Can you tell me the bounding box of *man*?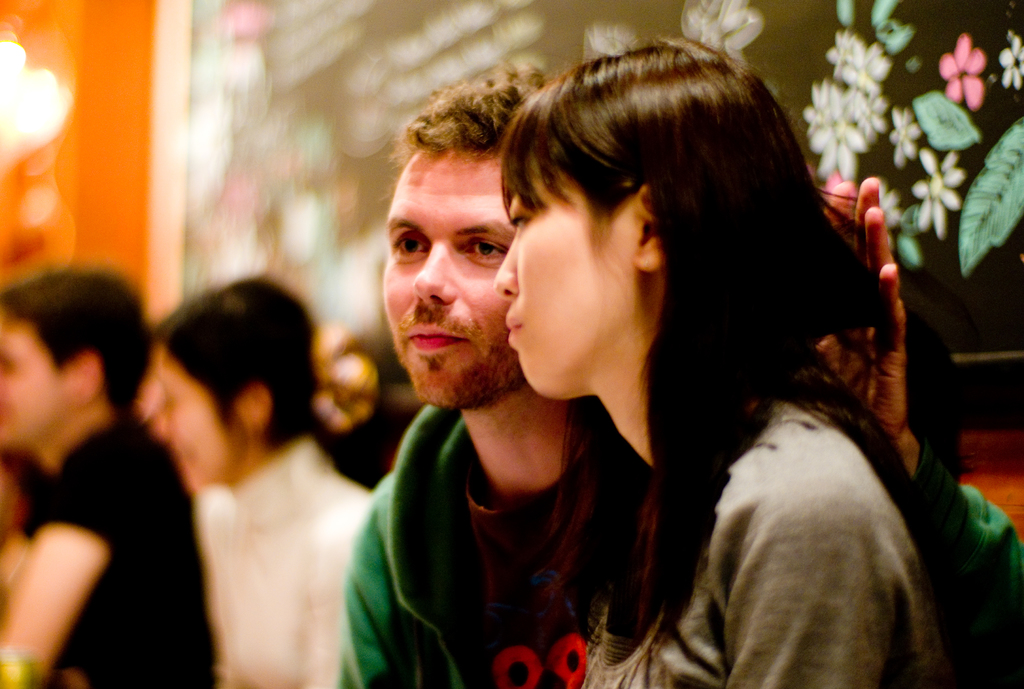
336,66,684,688.
